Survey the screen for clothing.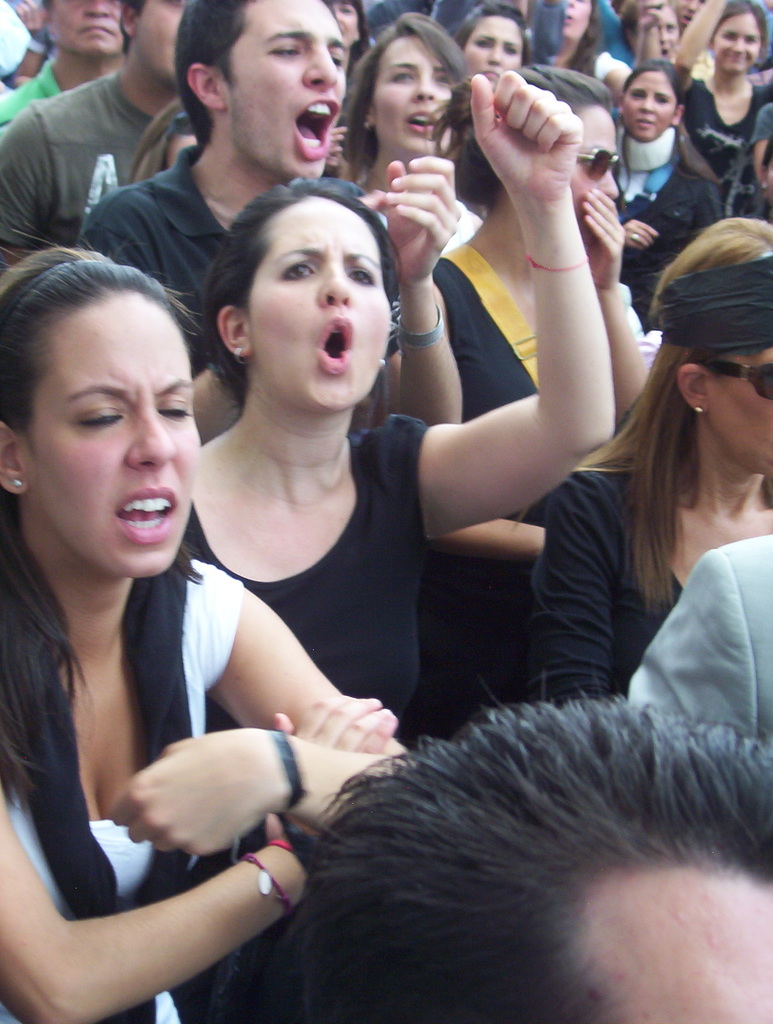
Survey found: locate(156, 401, 435, 732).
